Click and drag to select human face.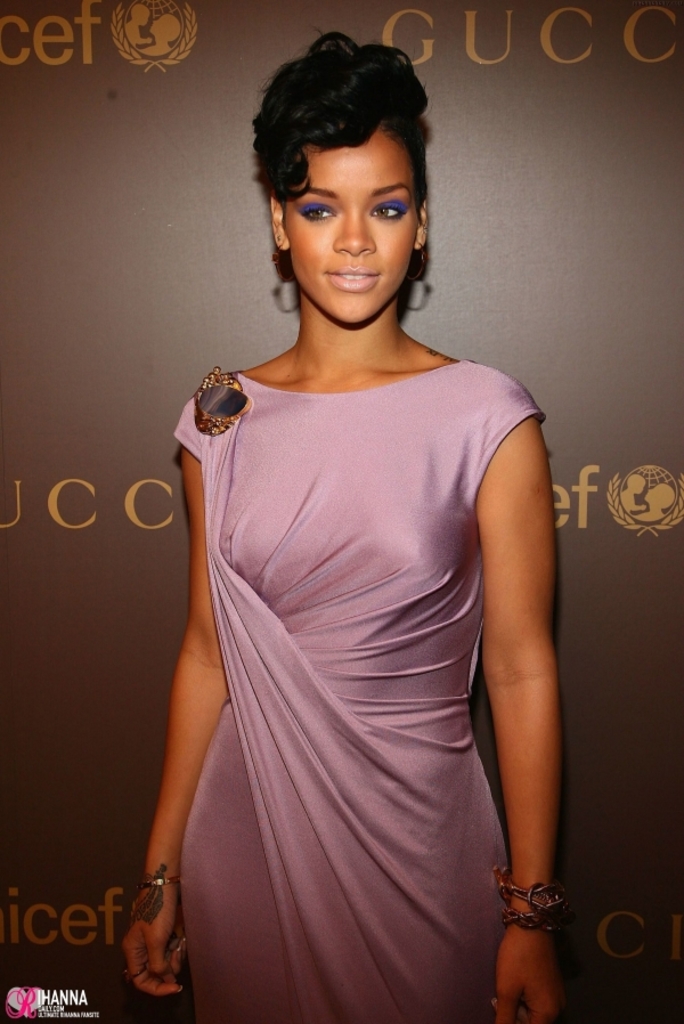
Selection: BBox(280, 141, 417, 330).
